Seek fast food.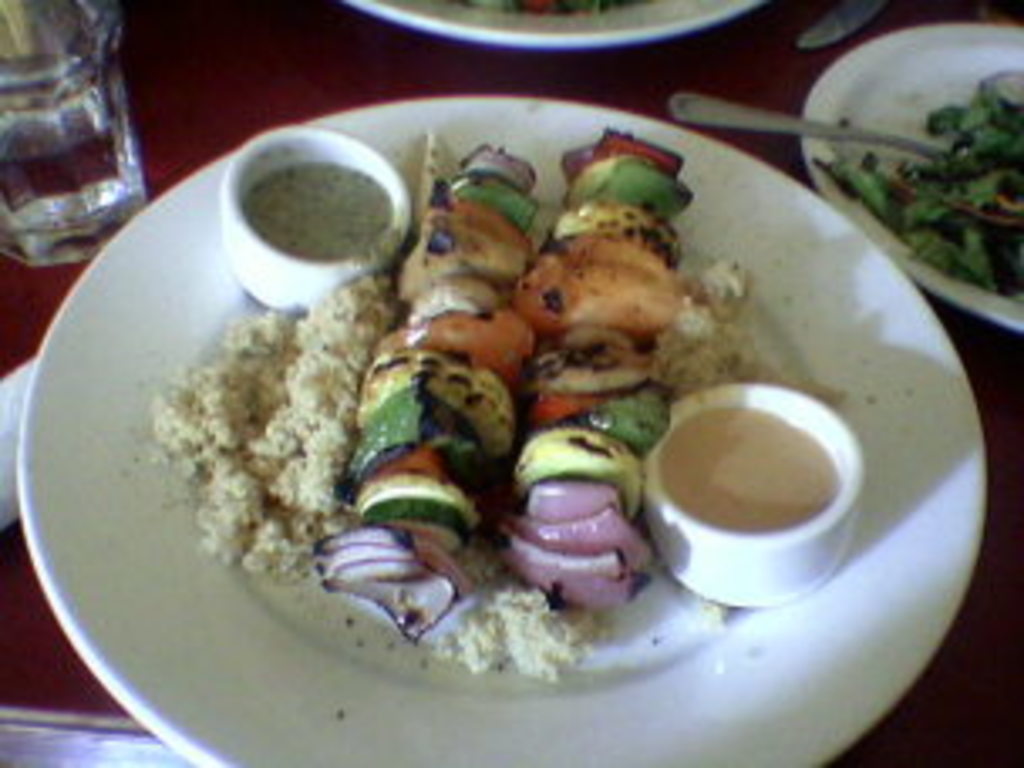
pyautogui.locateOnScreen(303, 125, 697, 630).
